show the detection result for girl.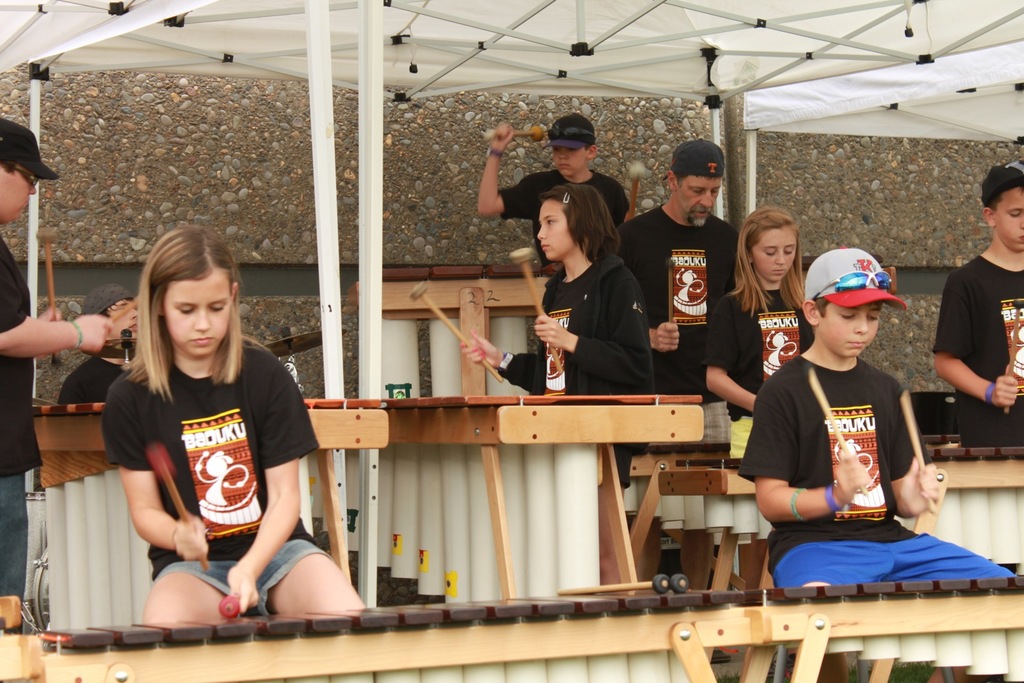
select_region(701, 206, 816, 458).
